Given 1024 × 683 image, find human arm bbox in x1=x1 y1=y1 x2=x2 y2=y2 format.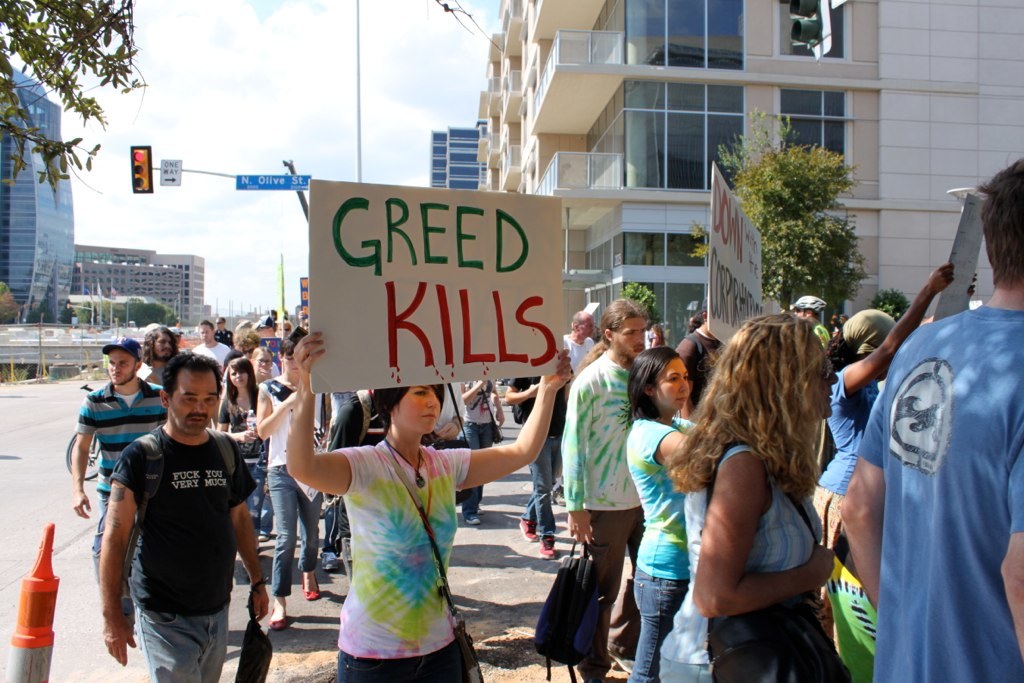
x1=840 y1=380 x2=887 y2=610.
